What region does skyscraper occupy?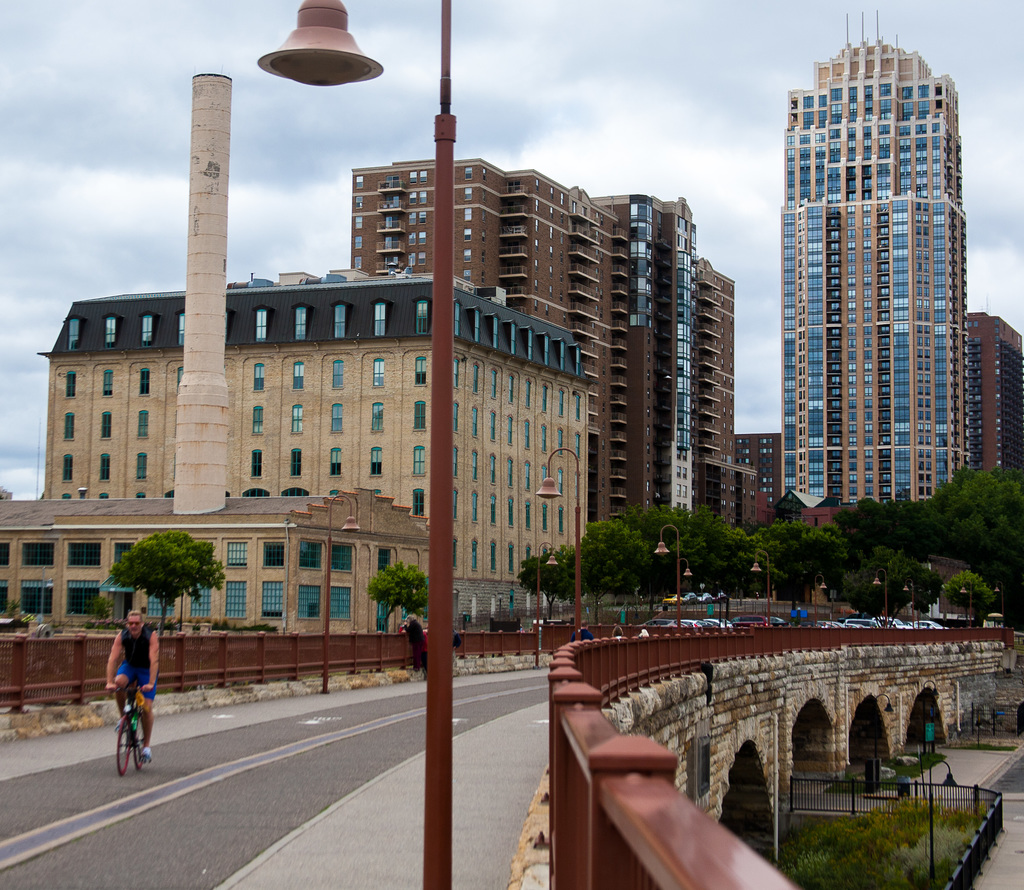
730 426 780 526.
